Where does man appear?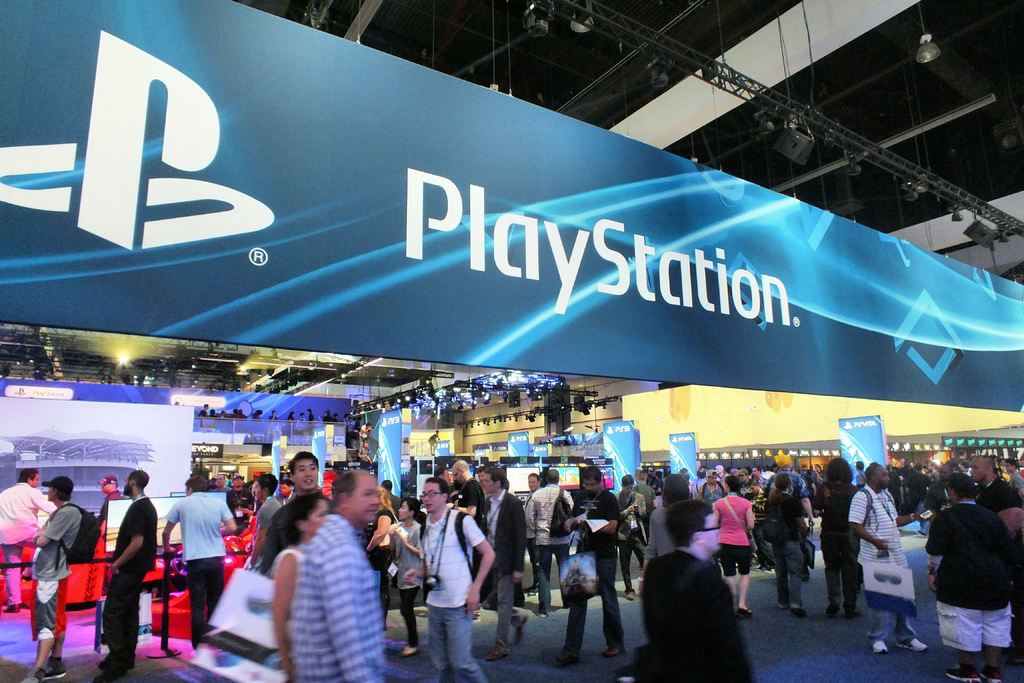
Appears at [x1=273, y1=478, x2=297, y2=504].
